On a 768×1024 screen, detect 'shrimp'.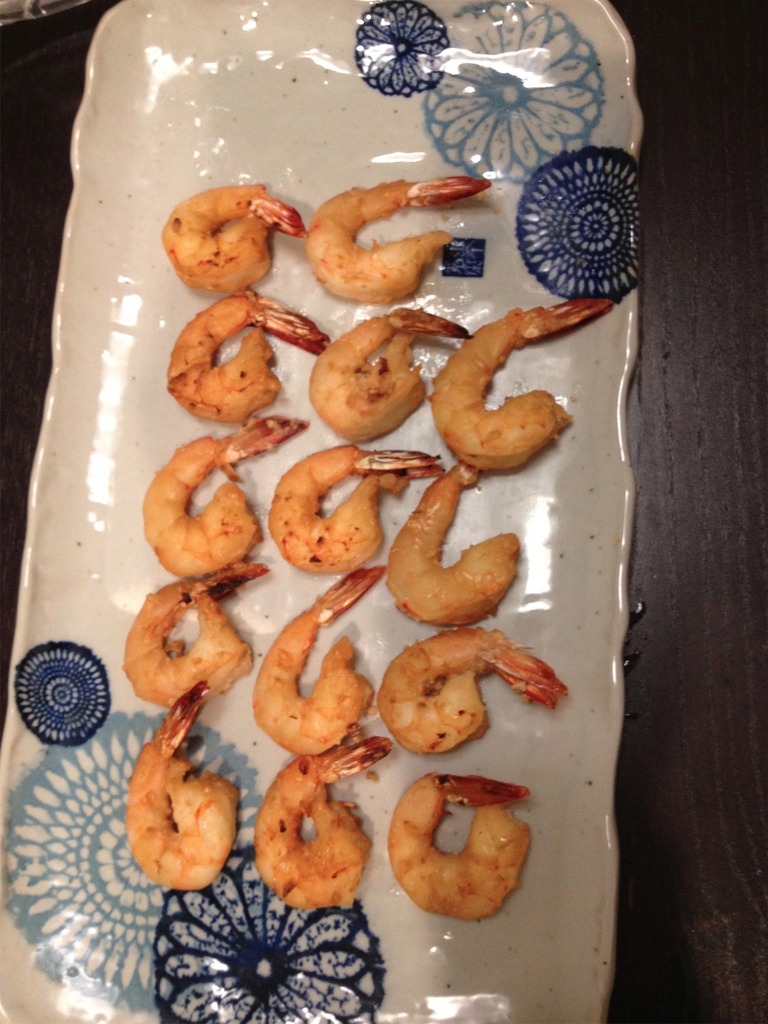
[x1=121, y1=562, x2=268, y2=705].
